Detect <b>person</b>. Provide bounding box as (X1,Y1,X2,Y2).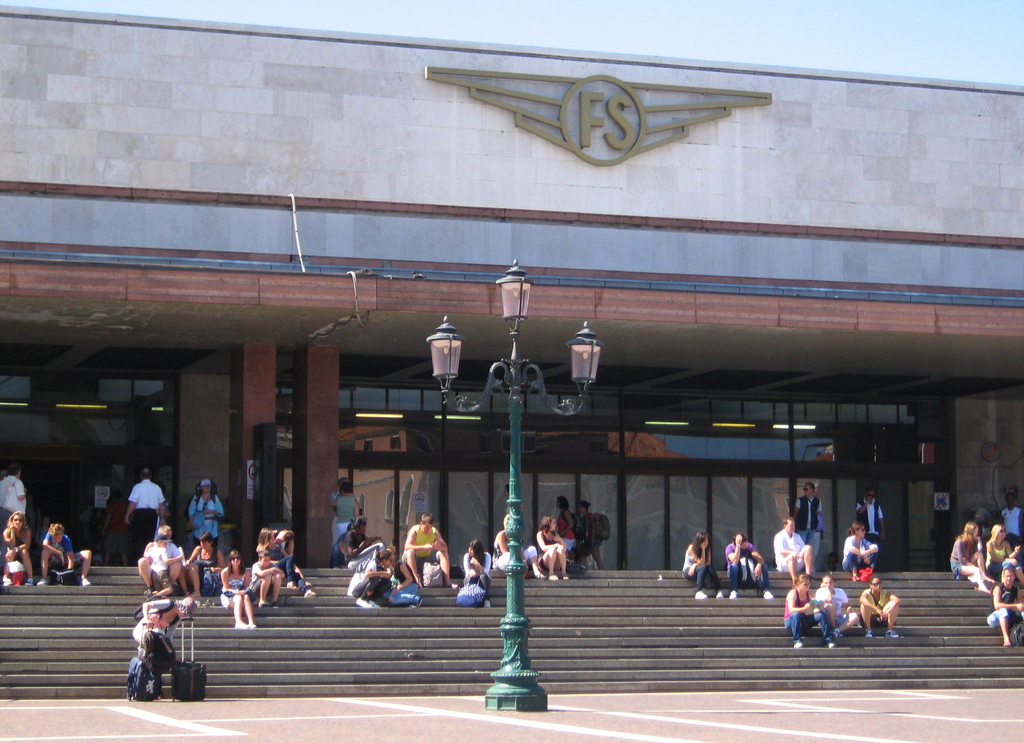
(461,541,493,605).
